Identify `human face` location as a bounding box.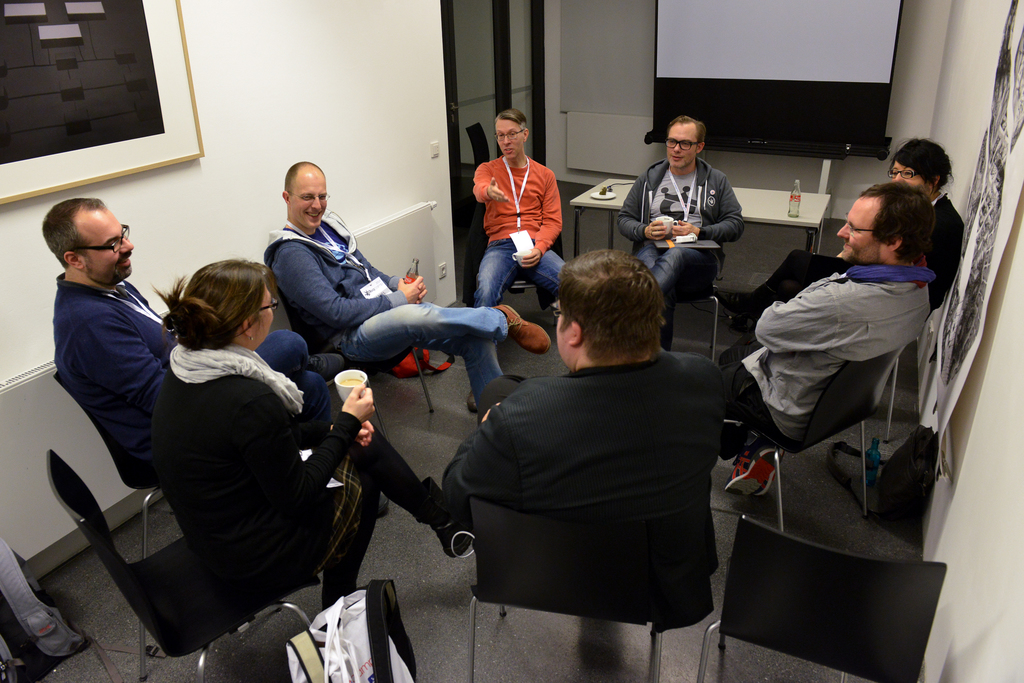
{"left": 893, "top": 158, "right": 914, "bottom": 184}.
